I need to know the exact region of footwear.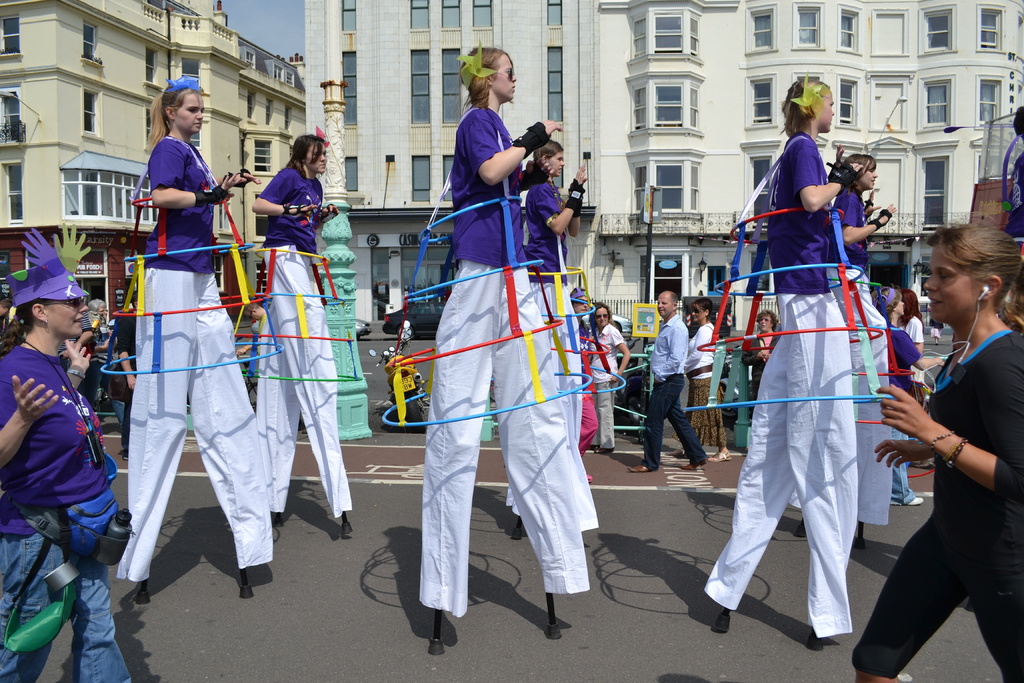
Region: [676,463,708,470].
